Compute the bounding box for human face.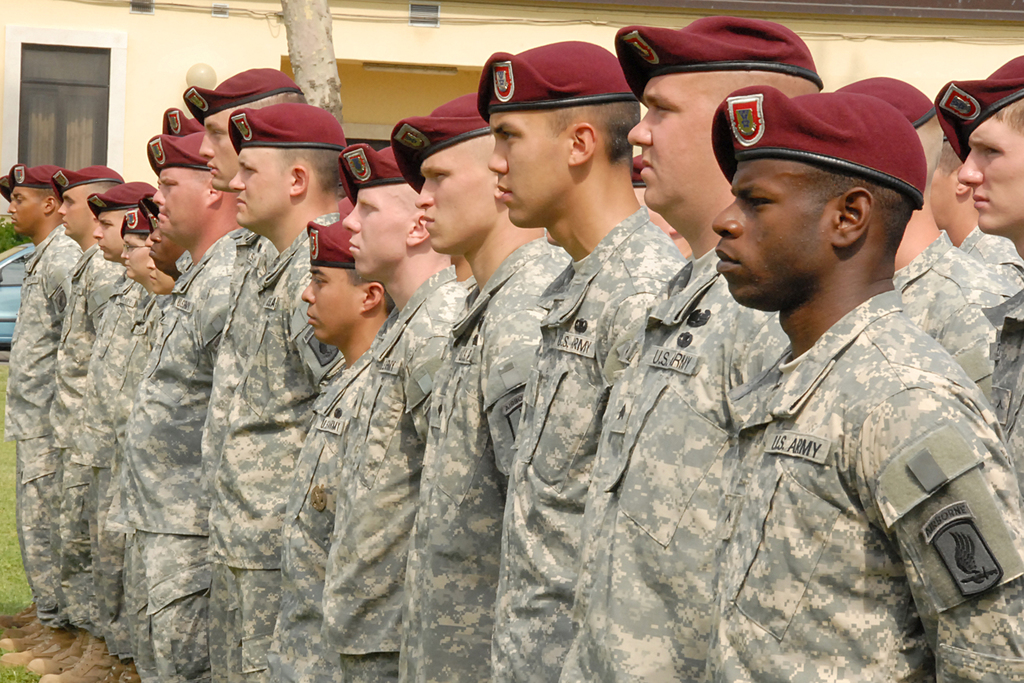
413, 152, 500, 251.
